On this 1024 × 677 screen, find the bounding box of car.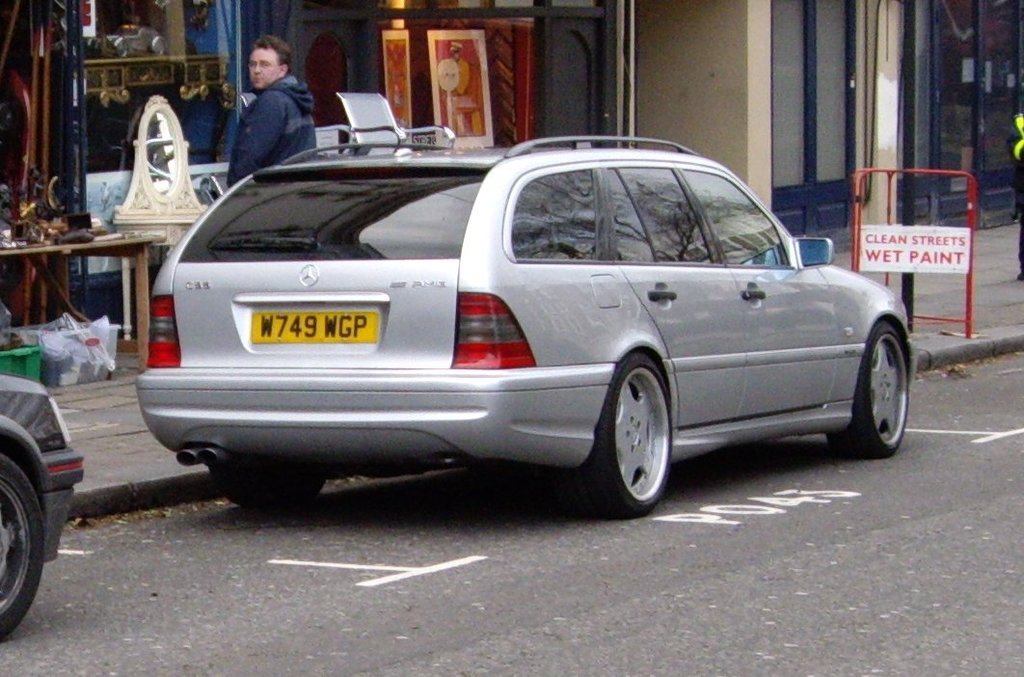
Bounding box: <region>0, 376, 84, 638</region>.
